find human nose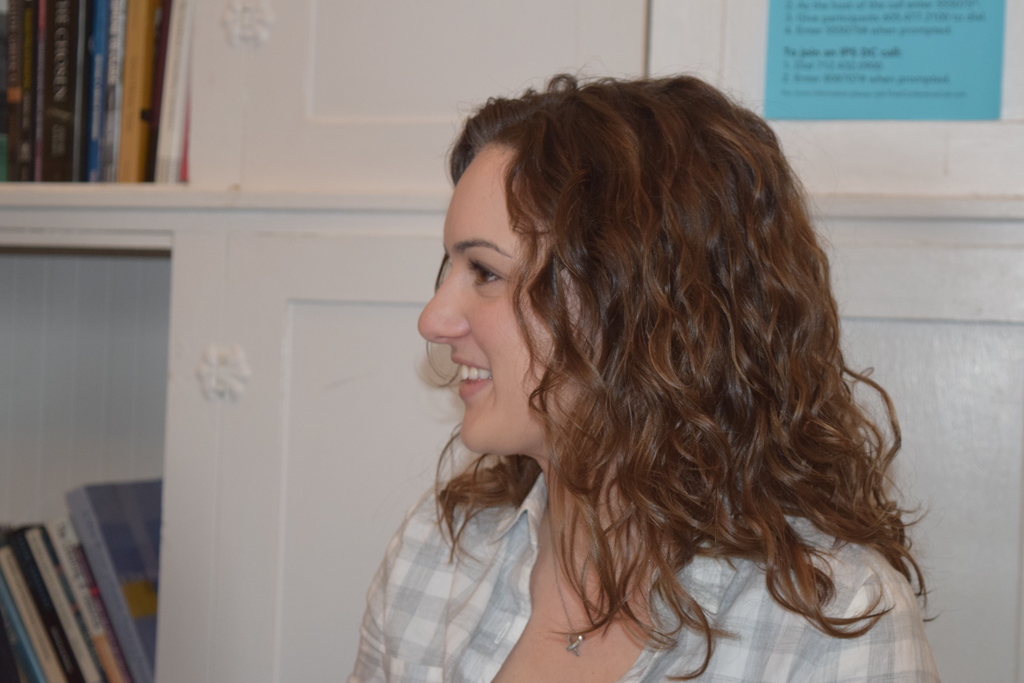
<region>416, 273, 465, 346</region>
